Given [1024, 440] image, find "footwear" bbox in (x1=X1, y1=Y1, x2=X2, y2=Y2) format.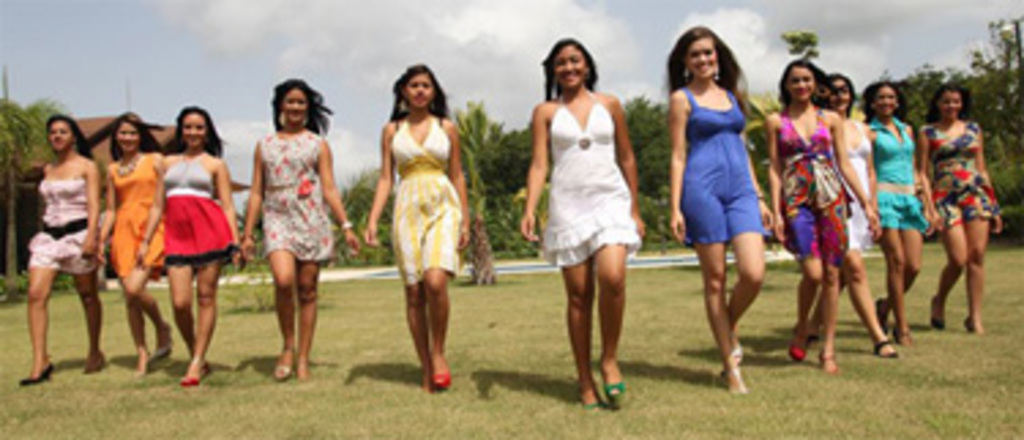
(x1=276, y1=353, x2=300, y2=377).
